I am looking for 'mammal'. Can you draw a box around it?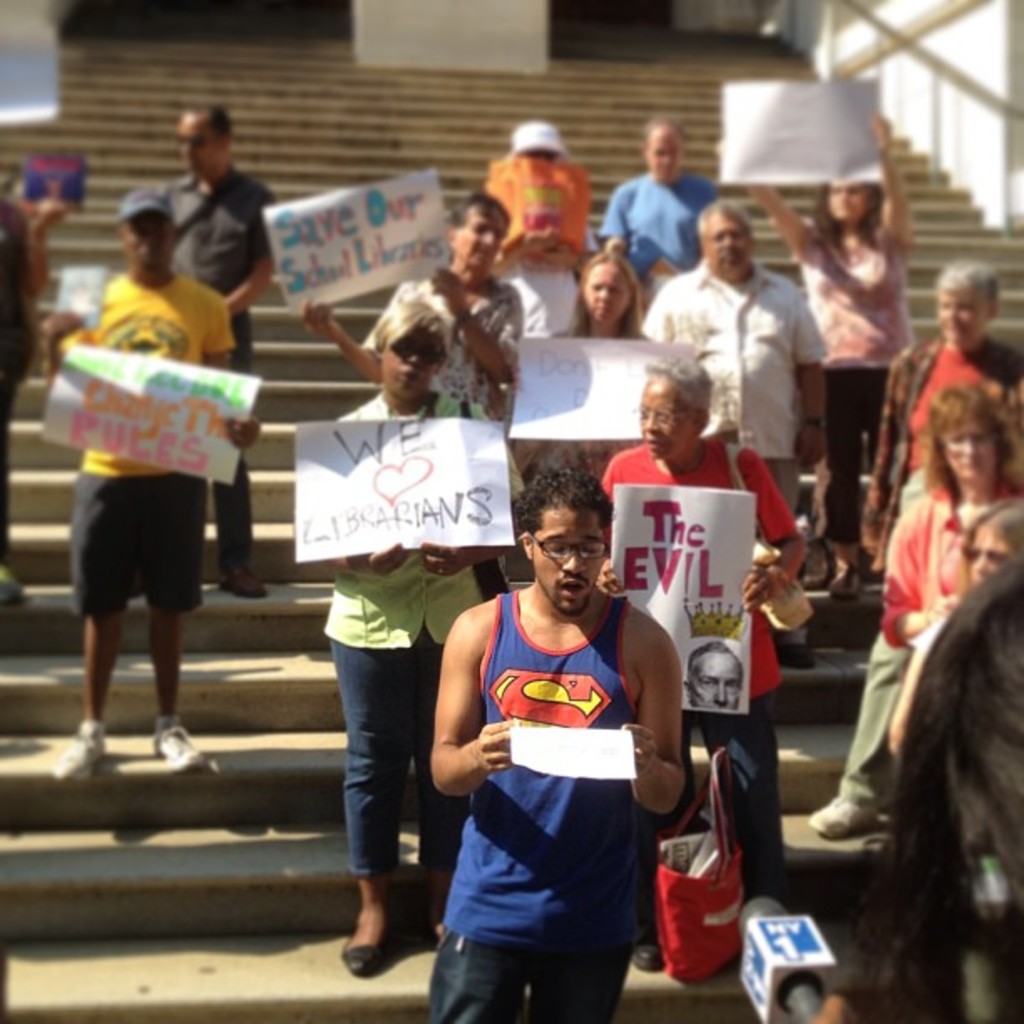
Sure, the bounding box is 599 350 805 900.
